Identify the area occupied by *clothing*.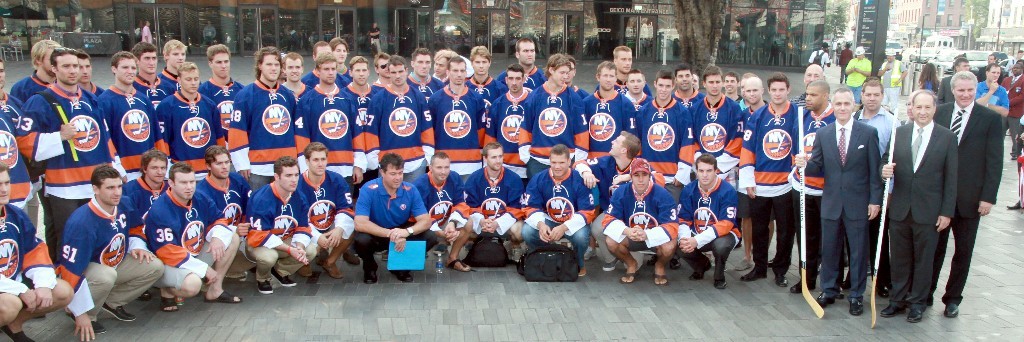
Area: 885, 132, 951, 212.
